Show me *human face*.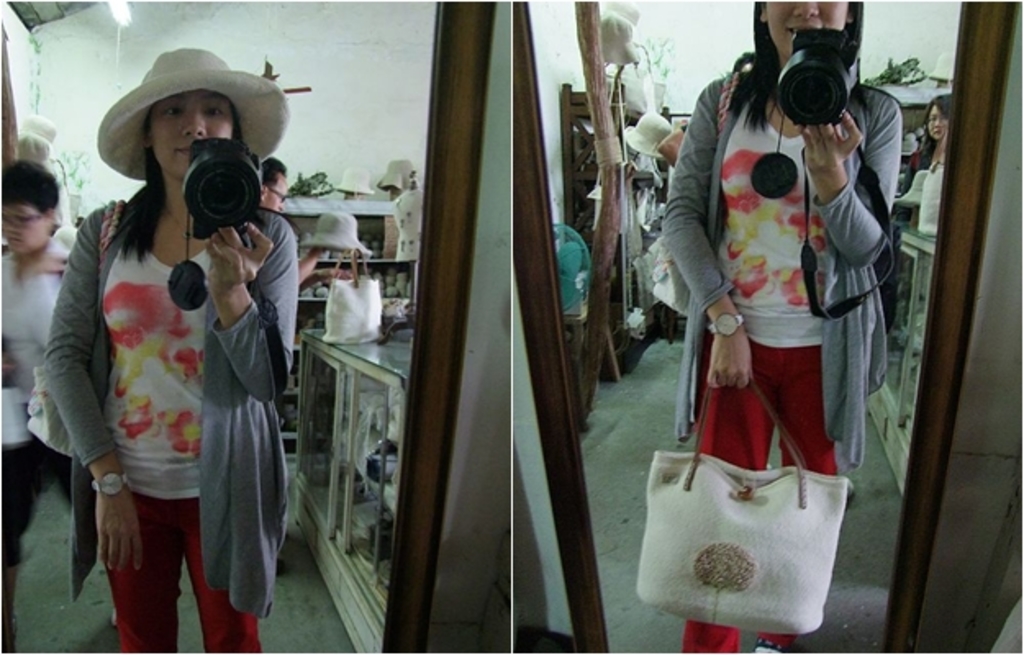
*human face* is here: rect(0, 203, 49, 252).
